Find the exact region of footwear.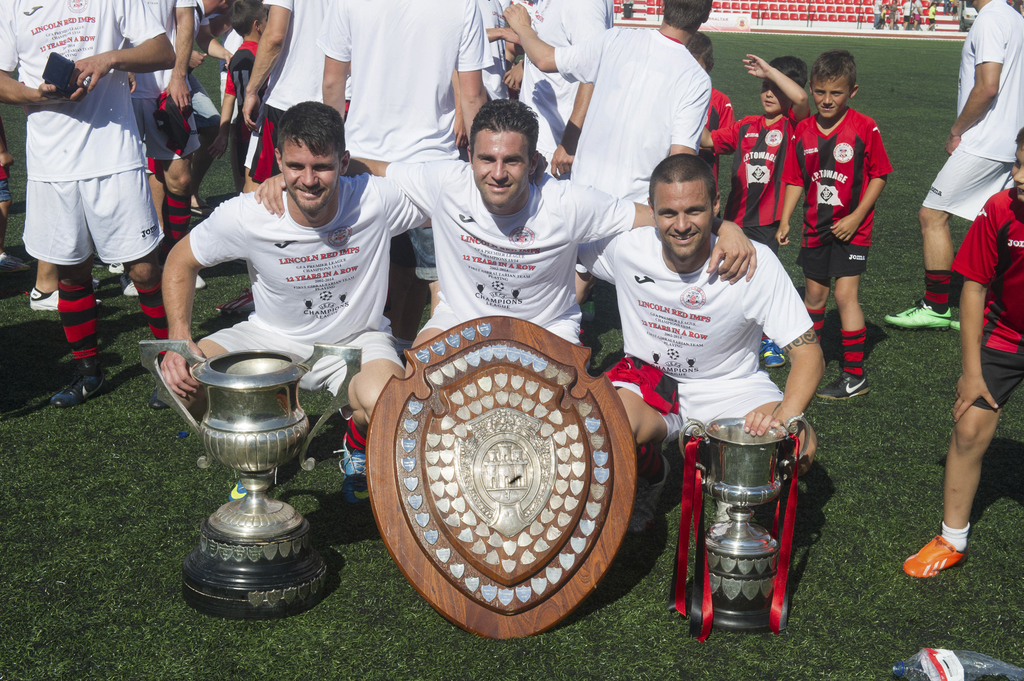
Exact region: [left=28, top=284, right=57, bottom=313].
